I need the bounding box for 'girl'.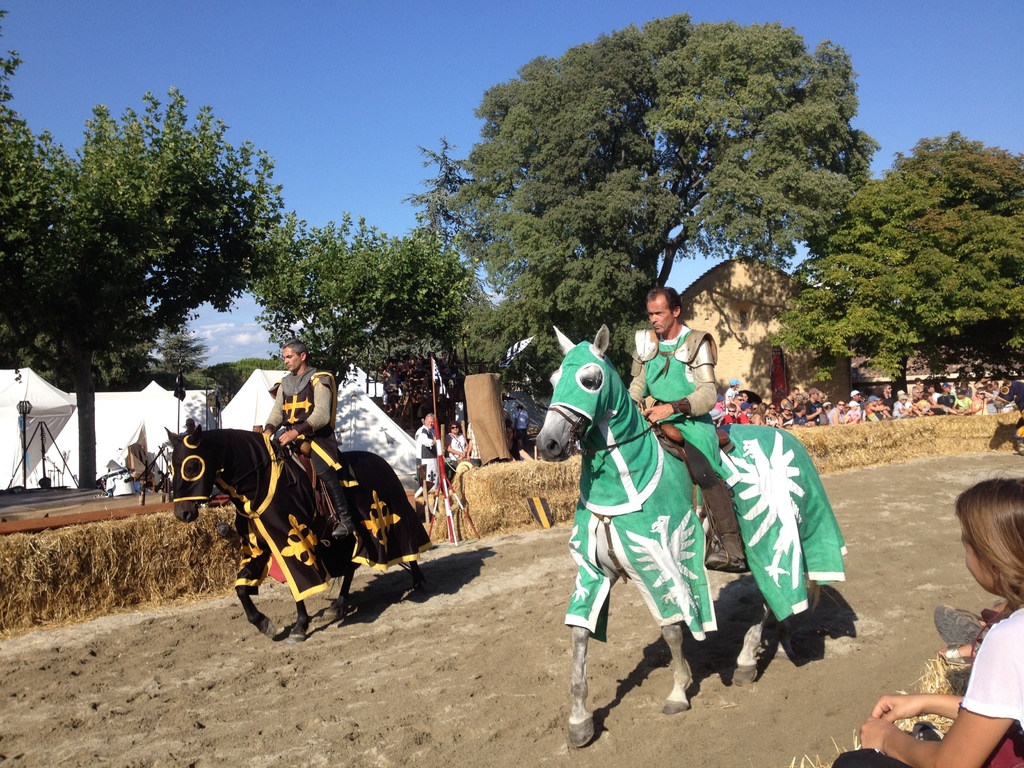
Here it is: 449 421 463 462.
